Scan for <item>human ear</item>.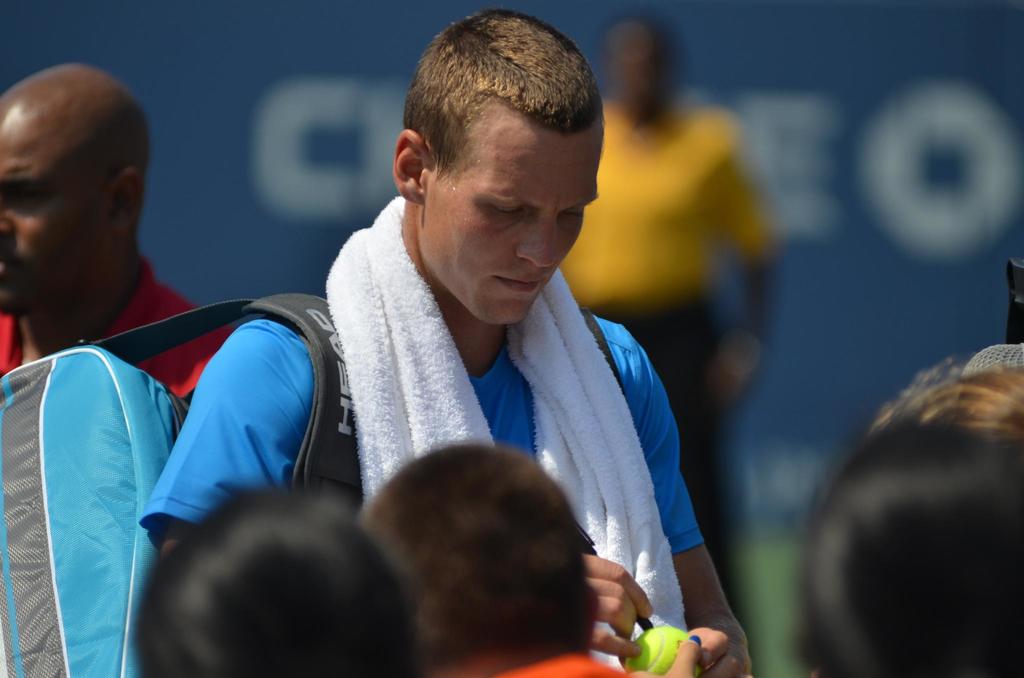
Scan result: box(394, 125, 431, 200).
